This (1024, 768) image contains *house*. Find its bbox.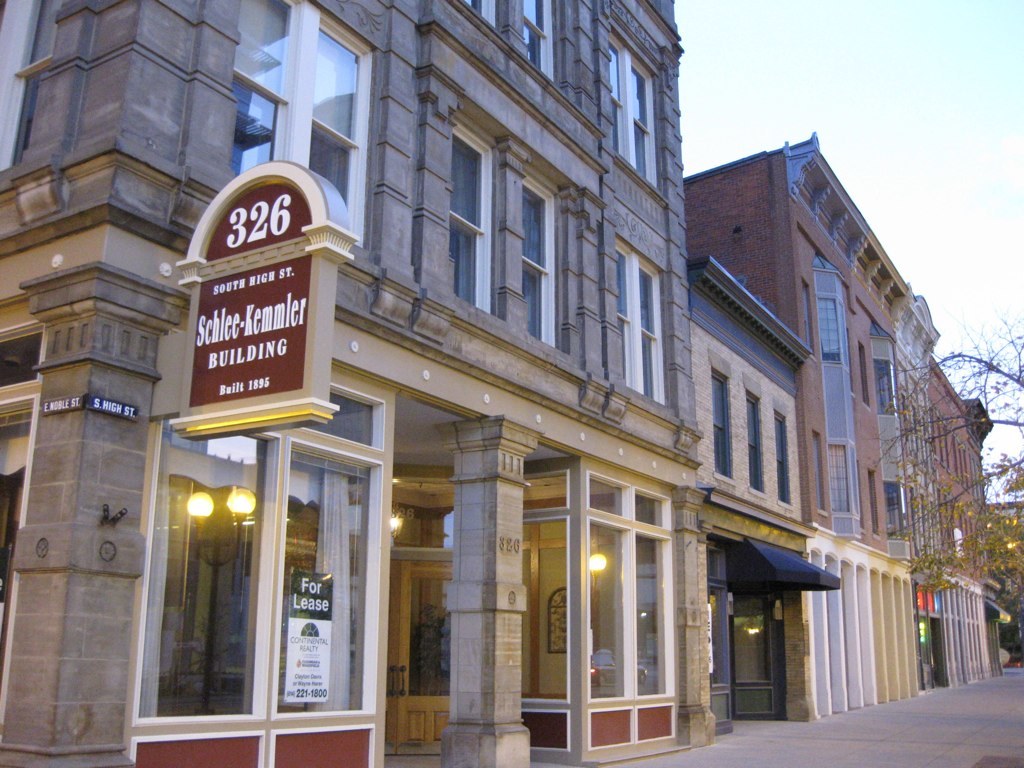
<bbox>685, 132, 998, 713</bbox>.
